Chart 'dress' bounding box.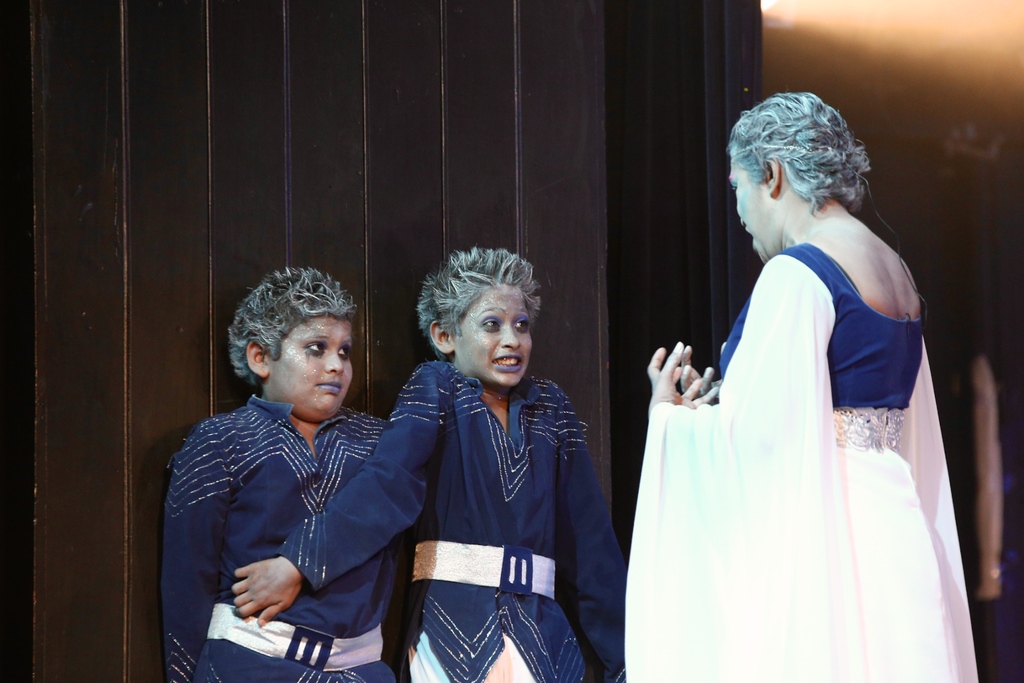
Charted: 639:191:971:682.
